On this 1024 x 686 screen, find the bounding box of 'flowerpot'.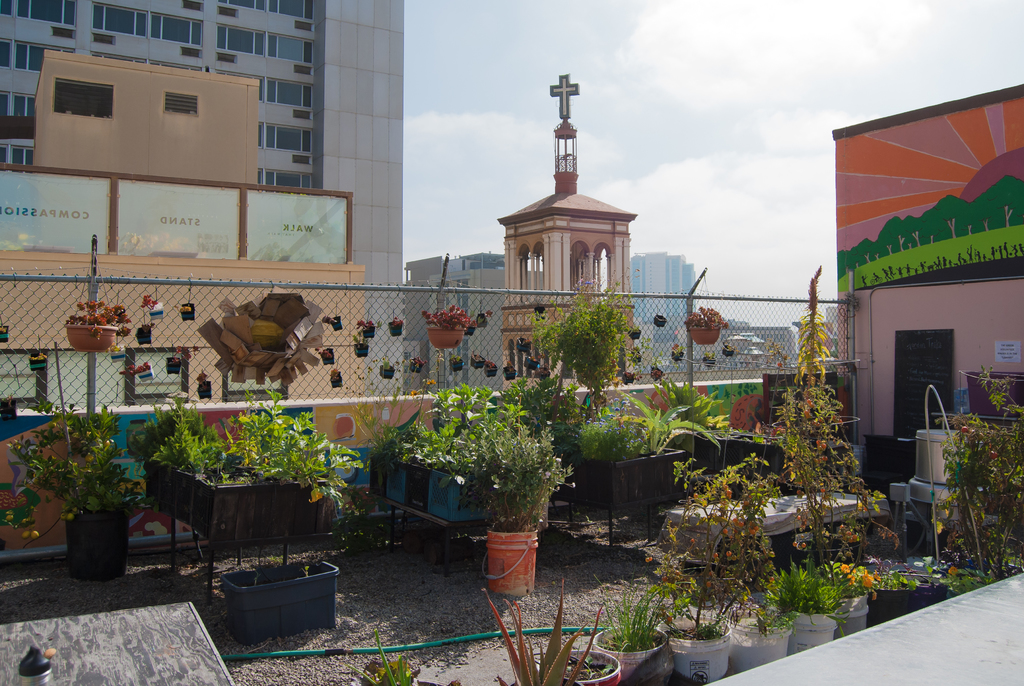
Bounding box: [534,307,544,323].
